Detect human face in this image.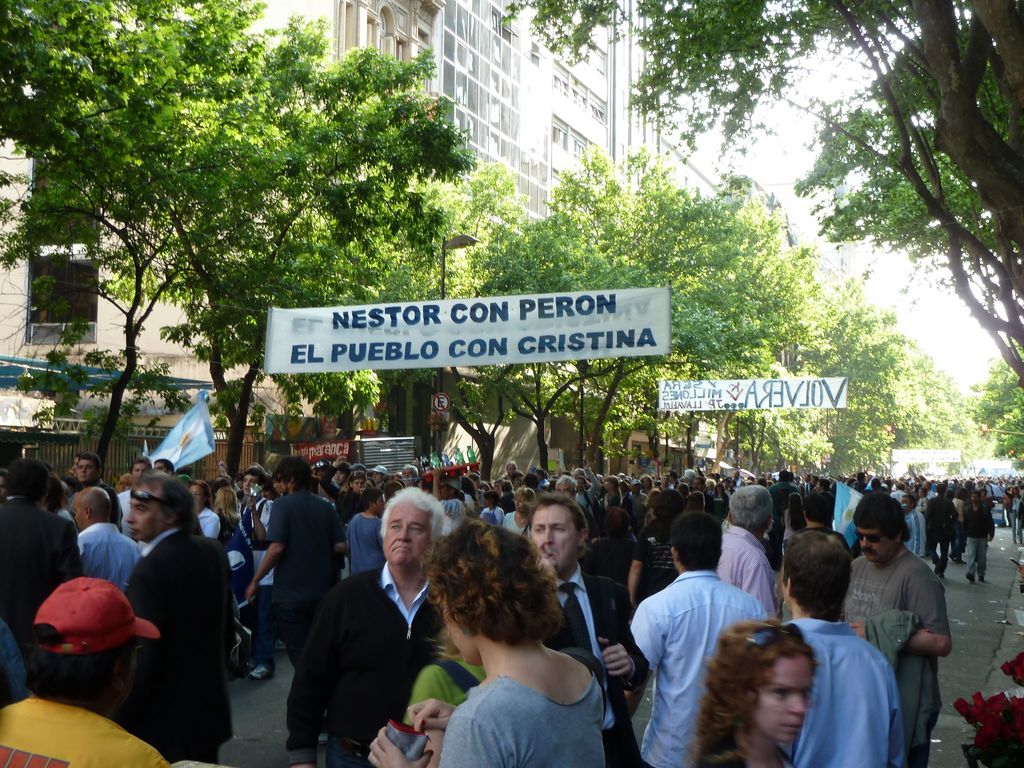
Detection: [x1=156, y1=460, x2=166, y2=477].
